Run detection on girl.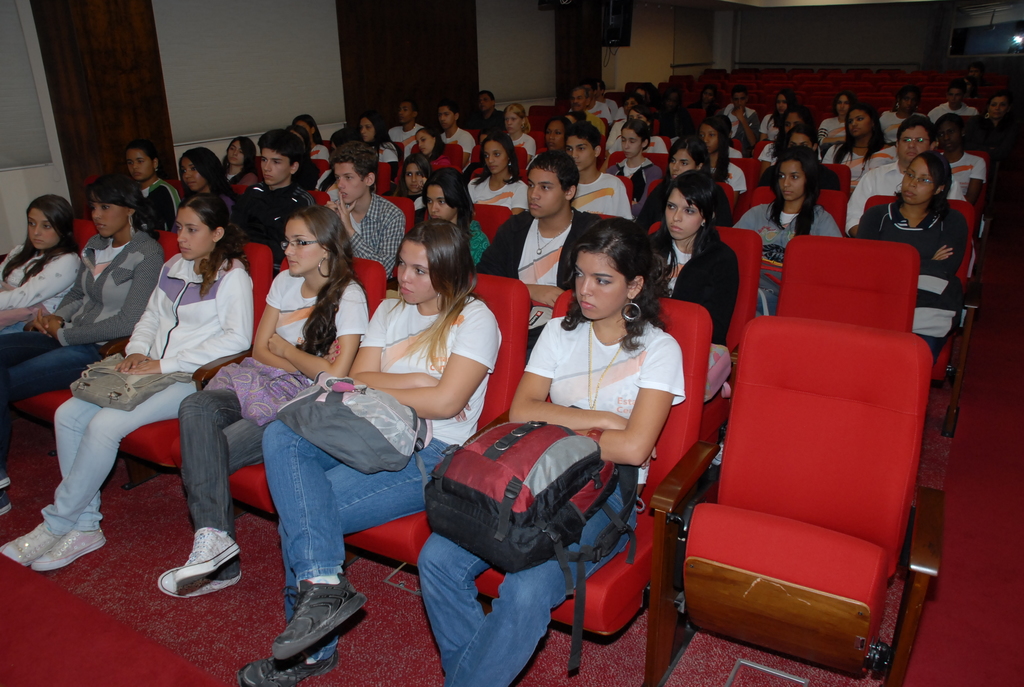
Result: Rect(499, 104, 538, 165).
